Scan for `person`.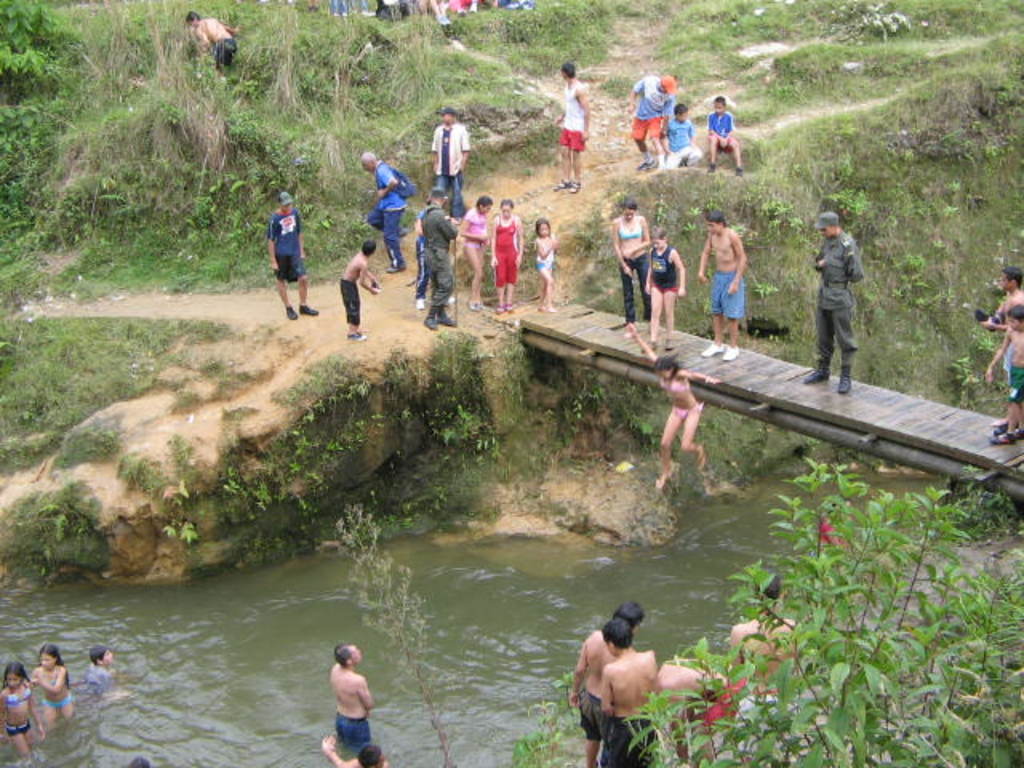
Scan result: [x1=984, y1=306, x2=1022, y2=445].
